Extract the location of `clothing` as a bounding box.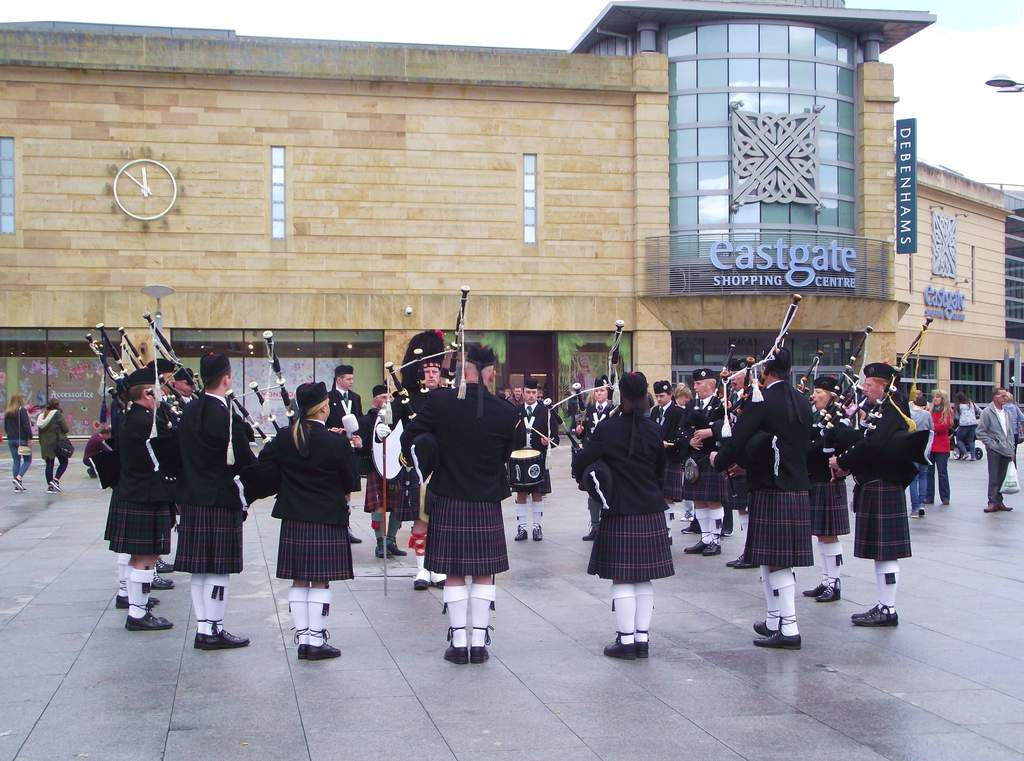
(836, 363, 932, 560).
